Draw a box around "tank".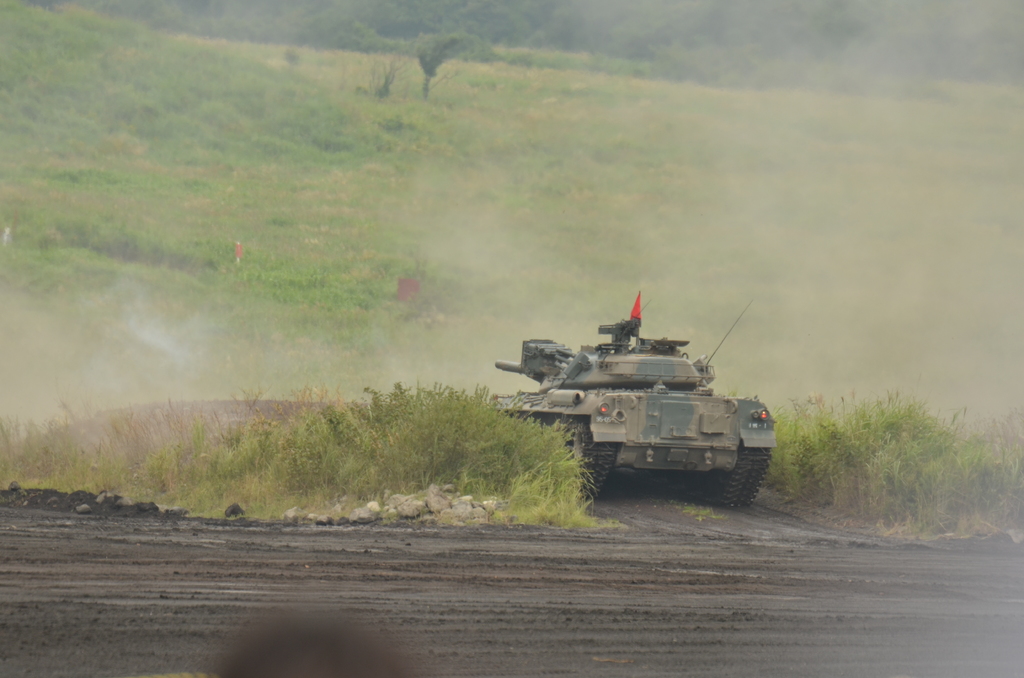
(493, 290, 786, 513).
